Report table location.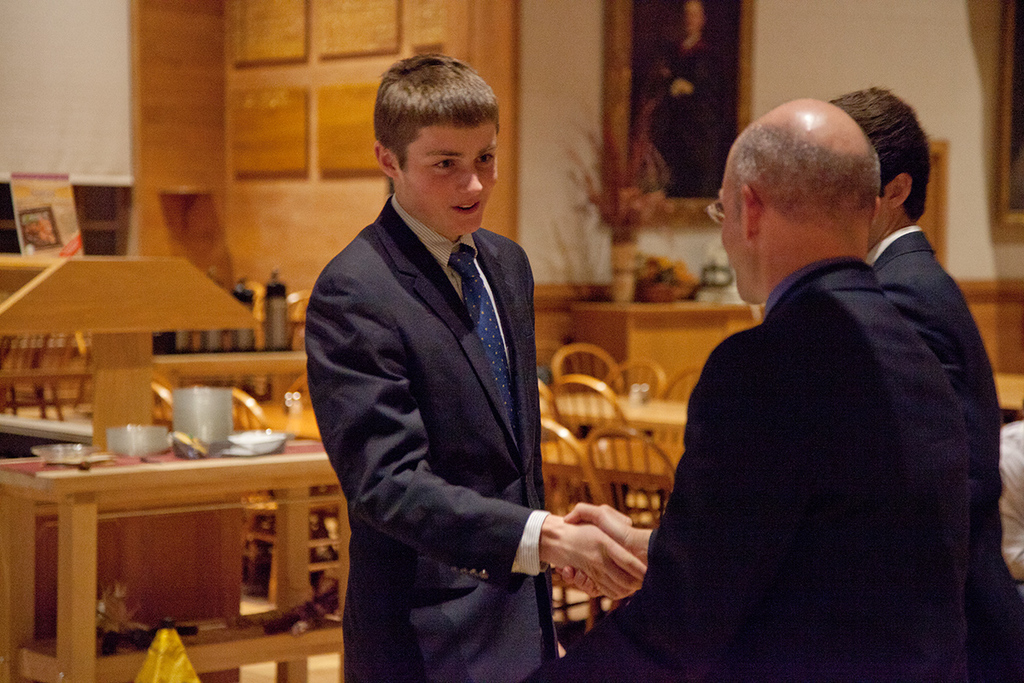
Report: [3, 417, 319, 668].
